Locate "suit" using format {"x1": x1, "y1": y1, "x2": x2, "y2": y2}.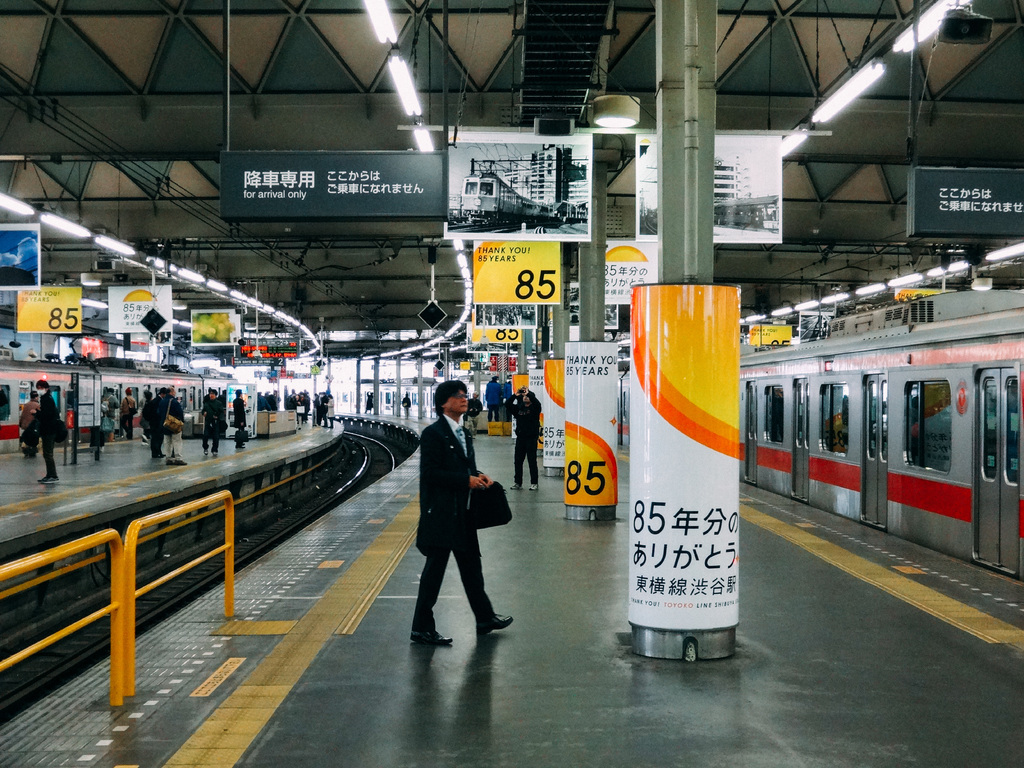
{"x1": 392, "y1": 401, "x2": 500, "y2": 662}.
